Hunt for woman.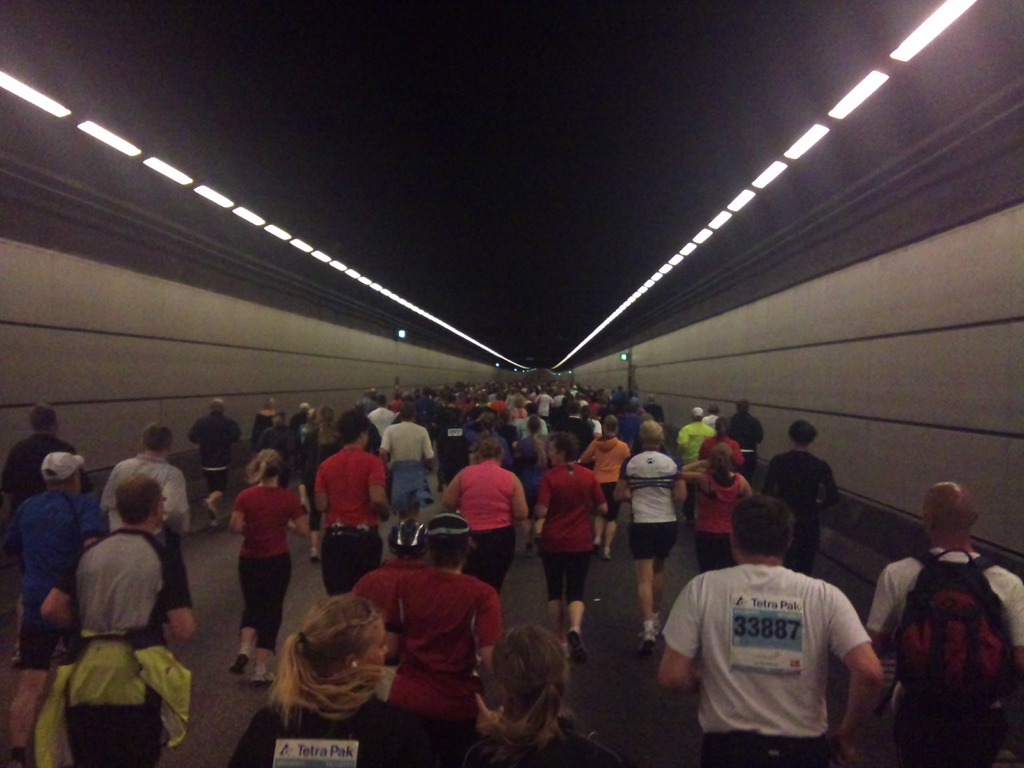
Hunted down at 532 428 611 666.
